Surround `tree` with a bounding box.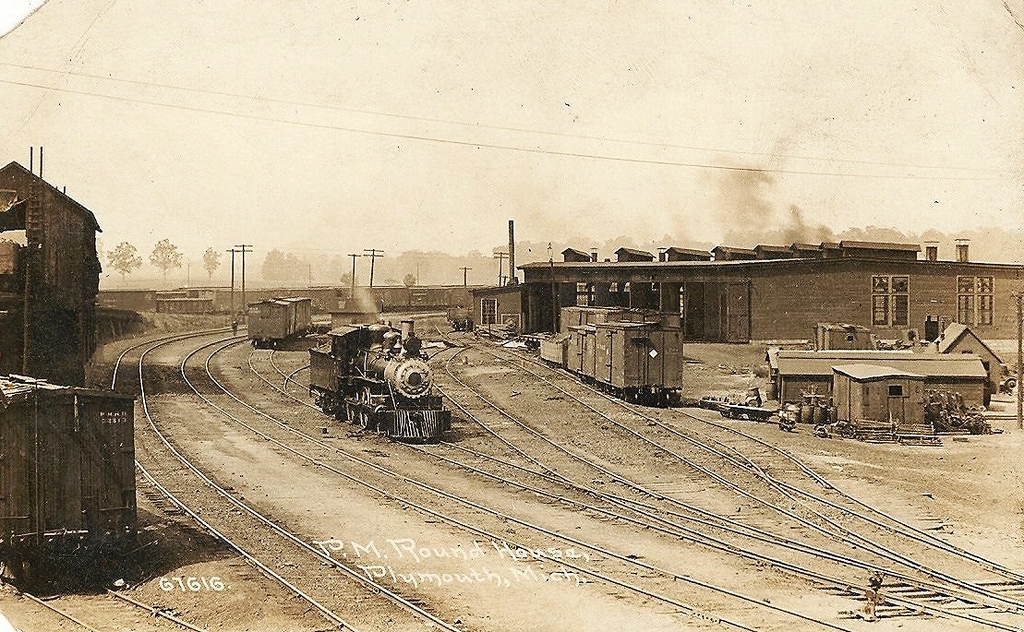
x1=105 y1=242 x2=143 y2=291.
